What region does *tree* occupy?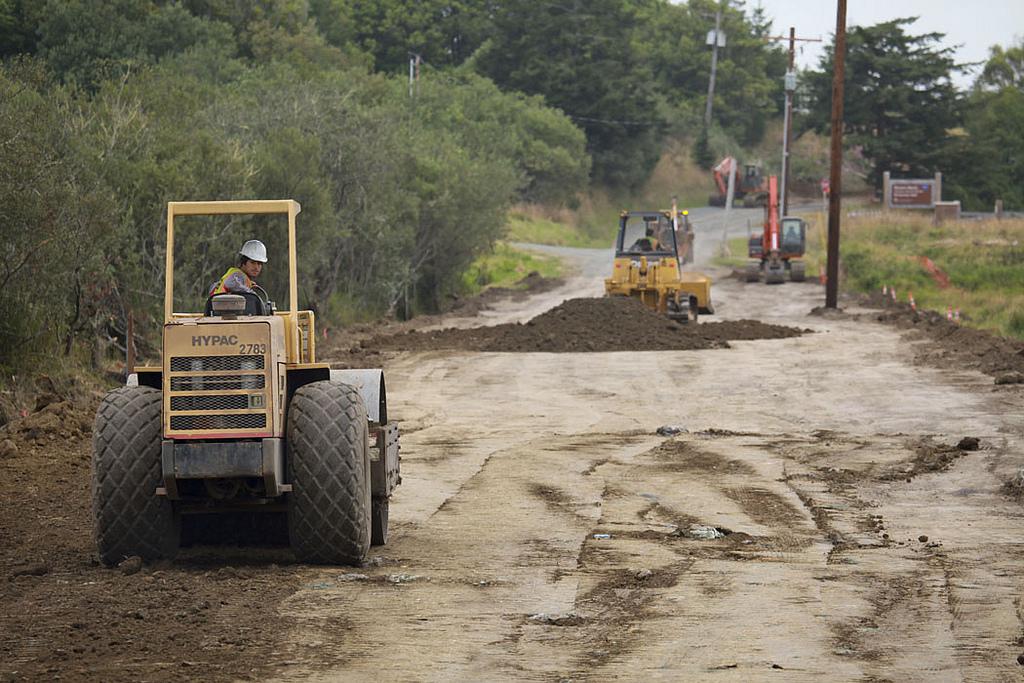
x1=966, y1=41, x2=1023, y2=202.
